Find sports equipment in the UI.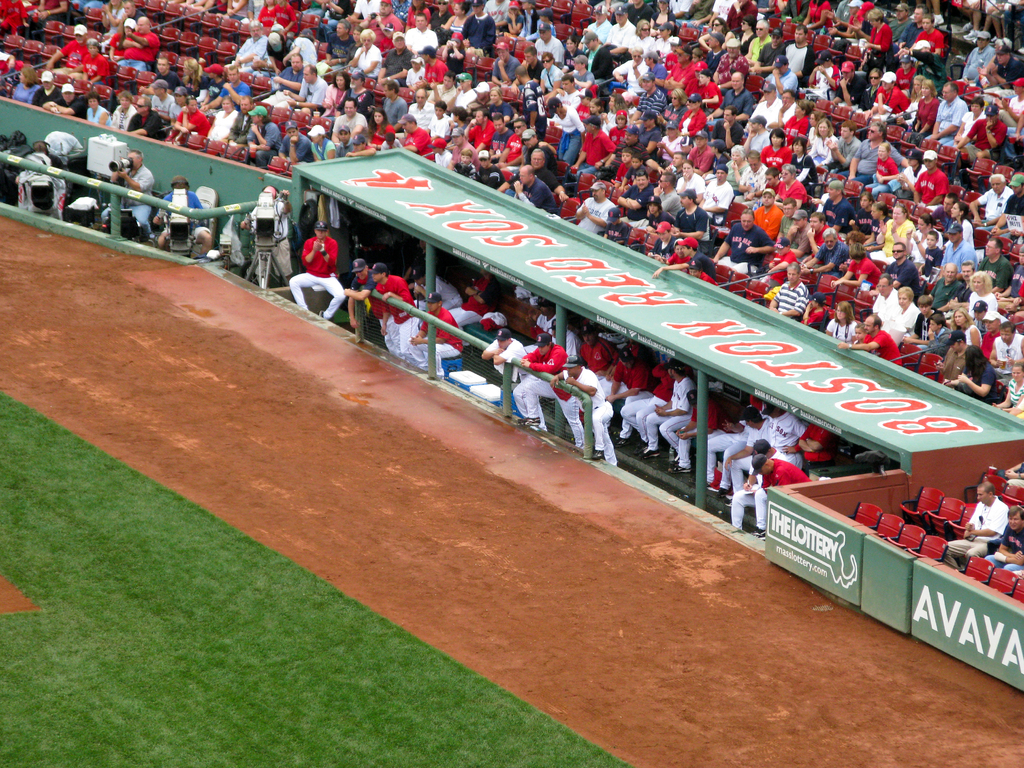
UI element at bbox(516, 419, 543, 428).
